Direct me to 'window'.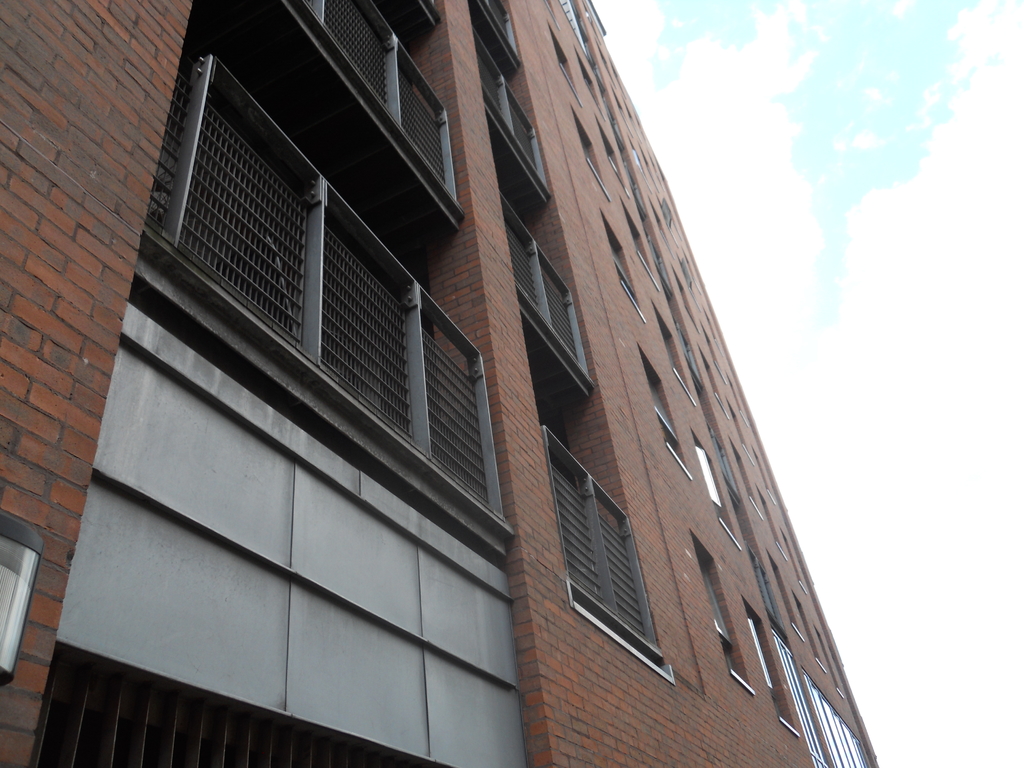
Direction: 770:630:823:758.
